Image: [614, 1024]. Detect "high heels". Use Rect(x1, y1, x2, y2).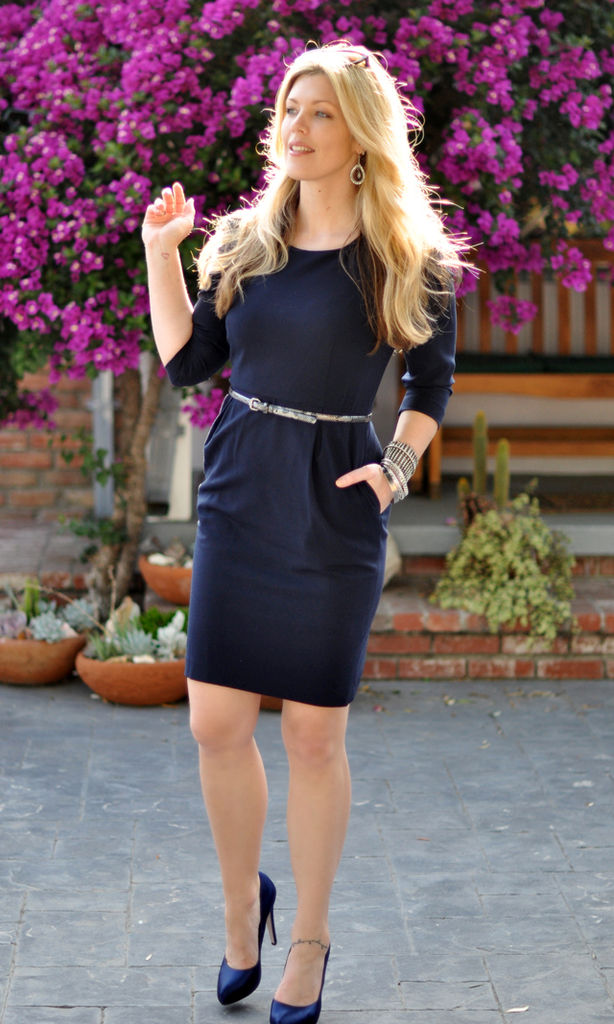
Rect(264, 941, 333, 1023).
